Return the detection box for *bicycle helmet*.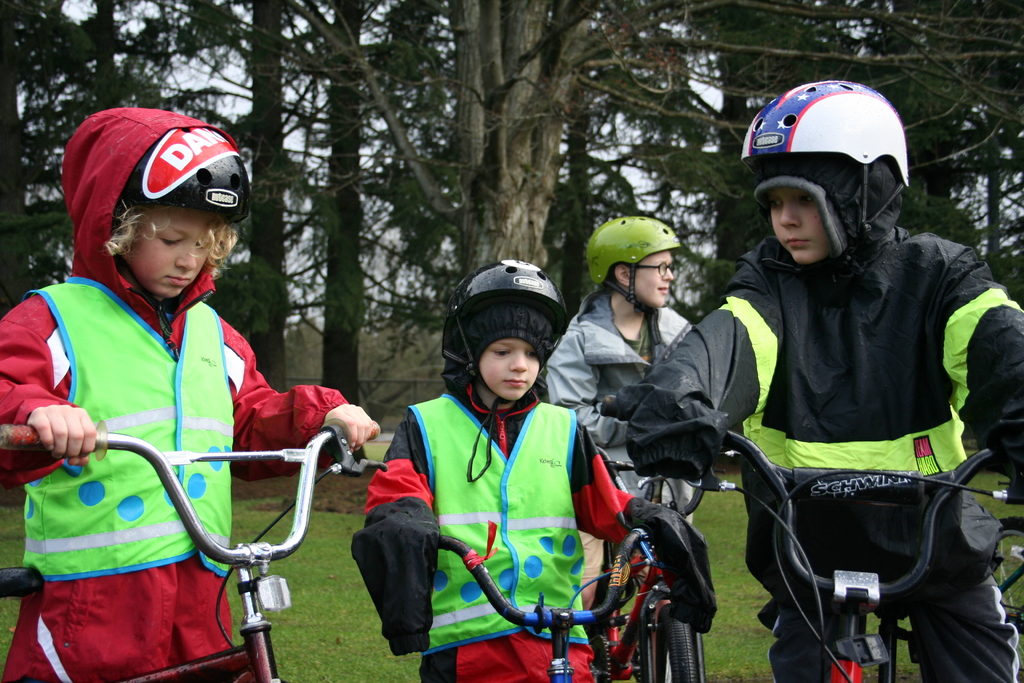
BBox(111, 122, 241, 222).
